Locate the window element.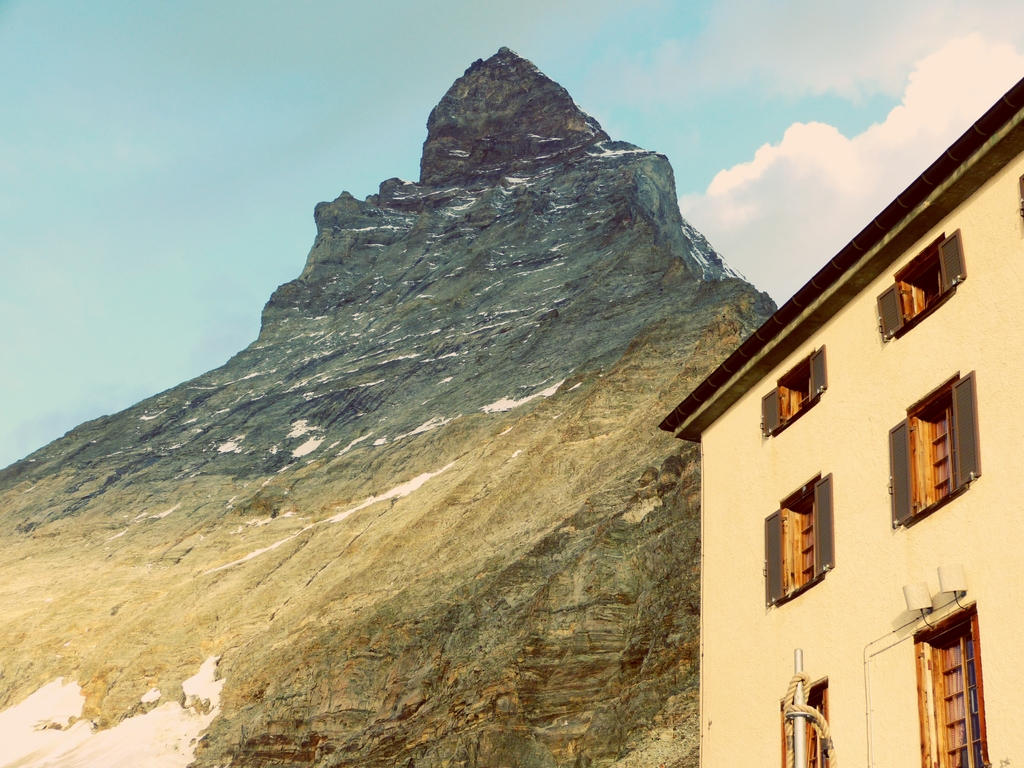
Element bbox: l=914, t=598, r=987, b=767.
